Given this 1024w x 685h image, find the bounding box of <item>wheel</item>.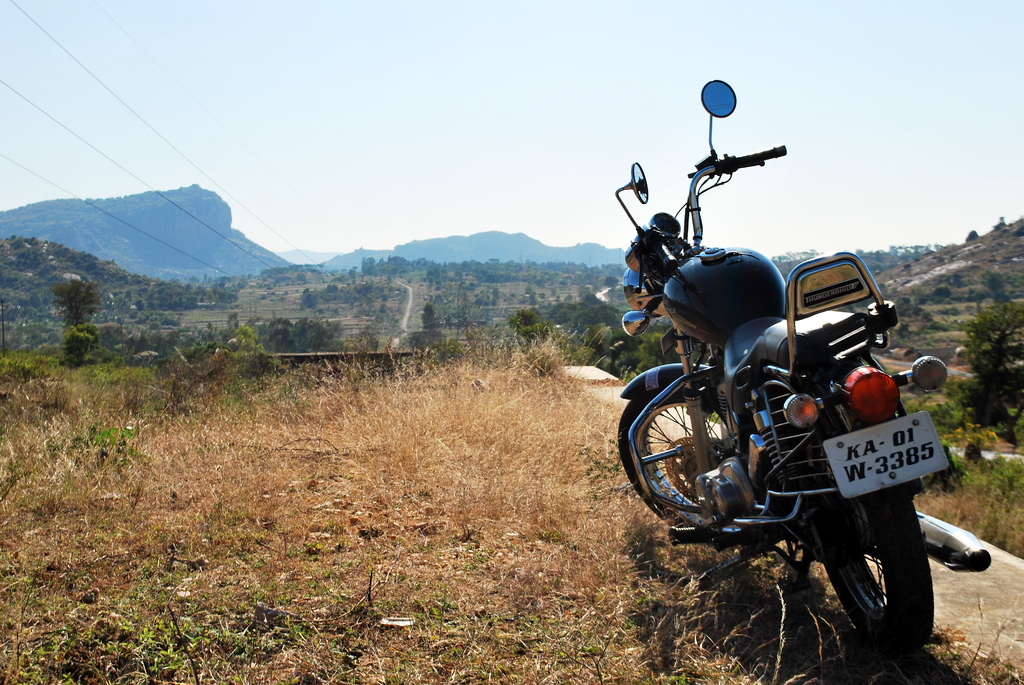
Rect(619, 400, 787, 528).
